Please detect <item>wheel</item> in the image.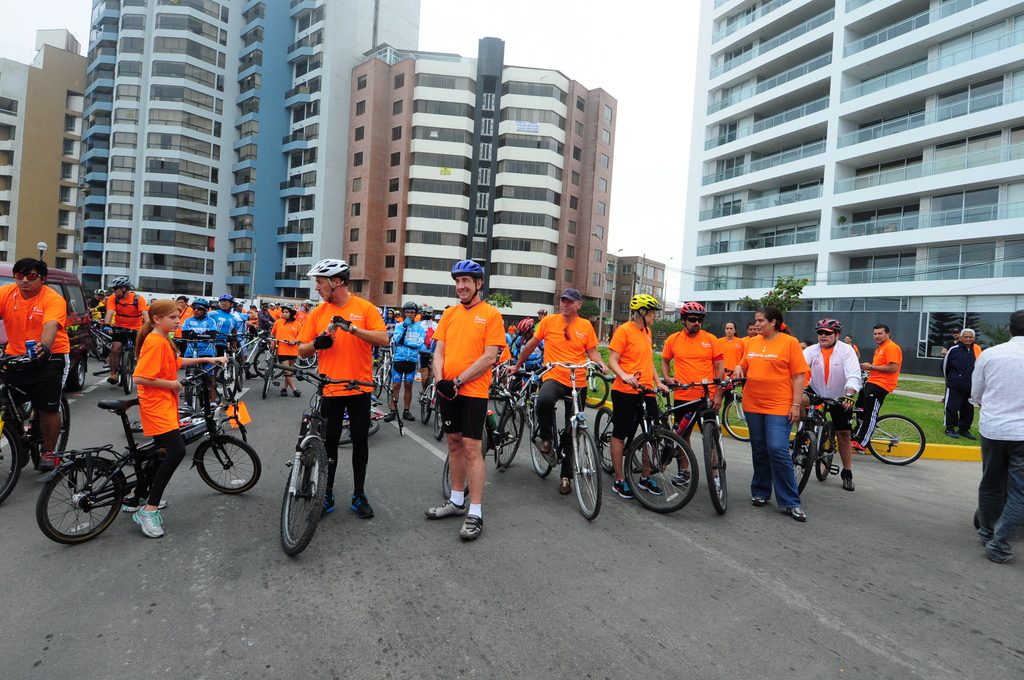
region(68, 355, 88, 391).
